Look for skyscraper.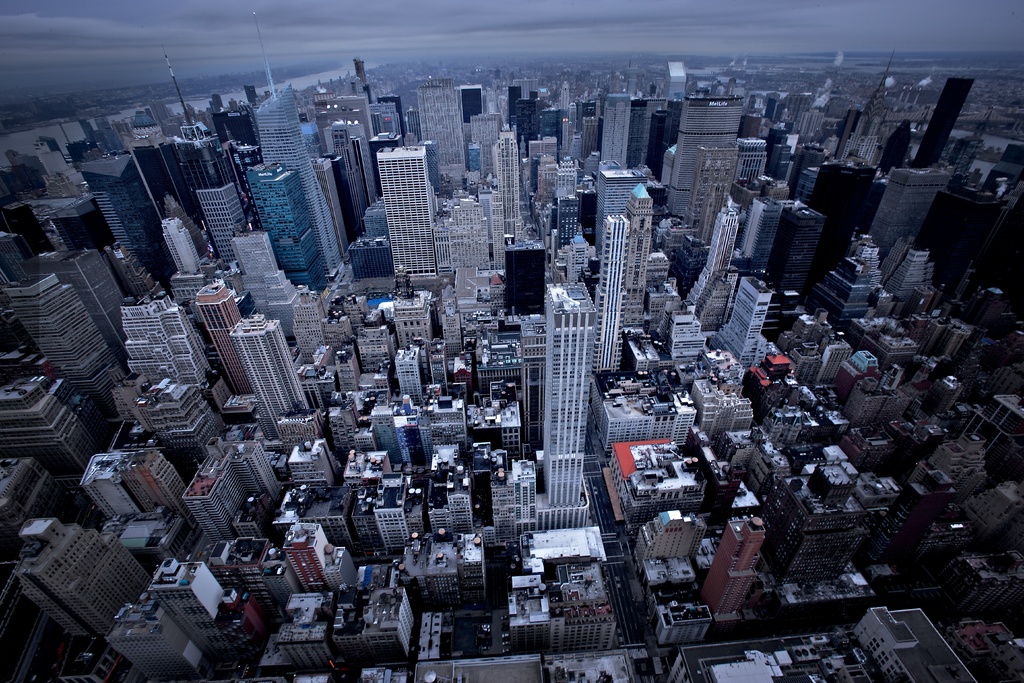
Found: left=840, top=46, right=897, bottom=175.
